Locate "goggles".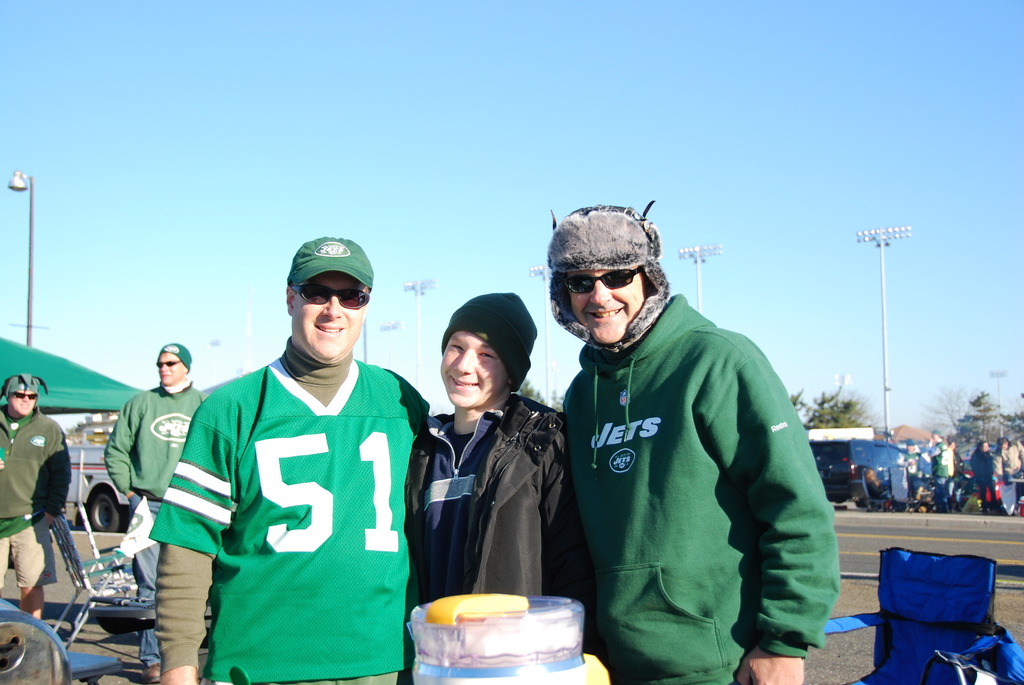
Bounding box: bbox(15, 387, 44, 404).
